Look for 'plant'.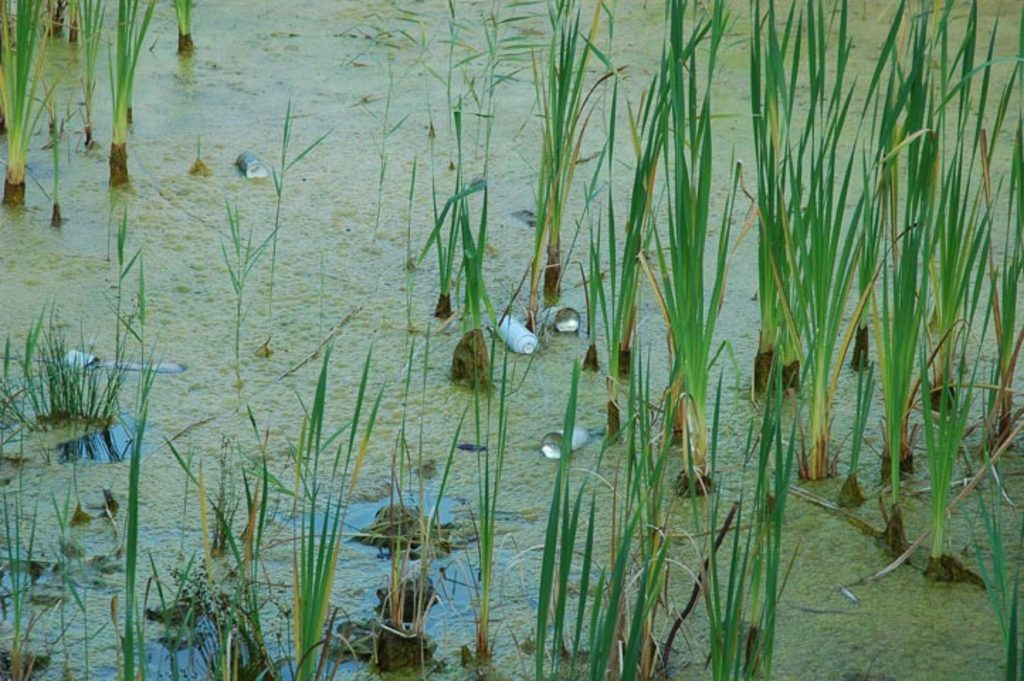
Found: box=[294, 339, 383, 680].
